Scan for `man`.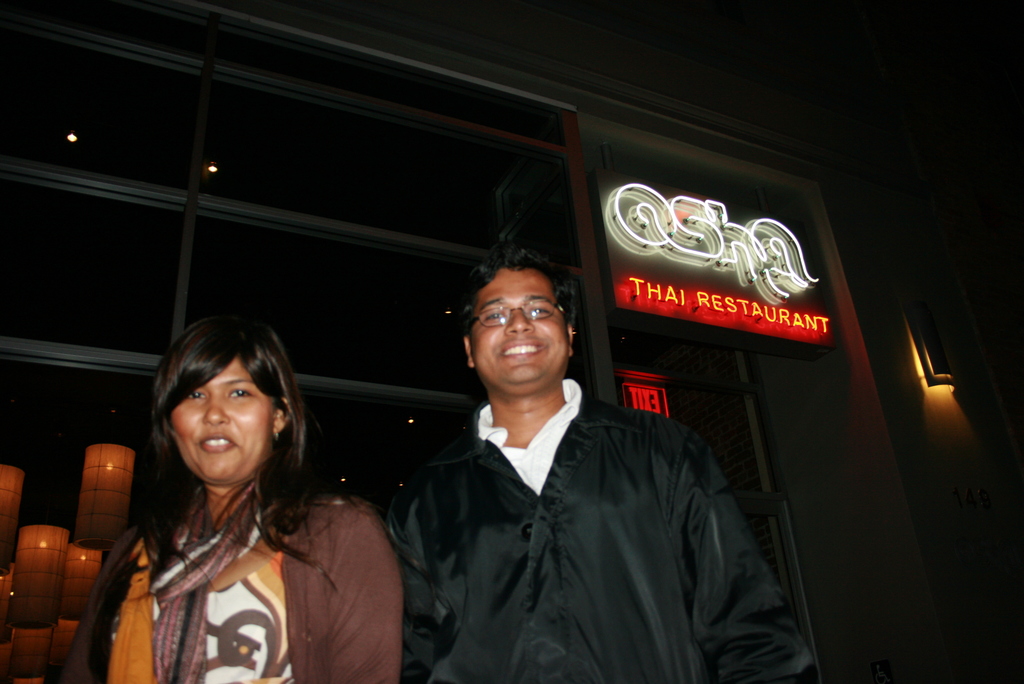
Scan result: left=384, top=240, right=815, bottom=683.
